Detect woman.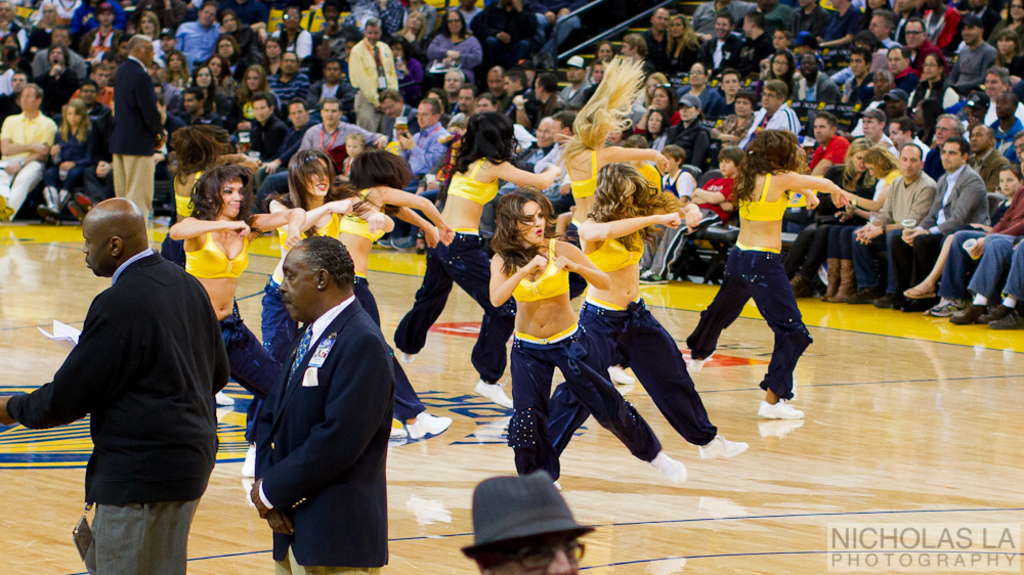
Detected at <box>387,43,434,100</box>.
